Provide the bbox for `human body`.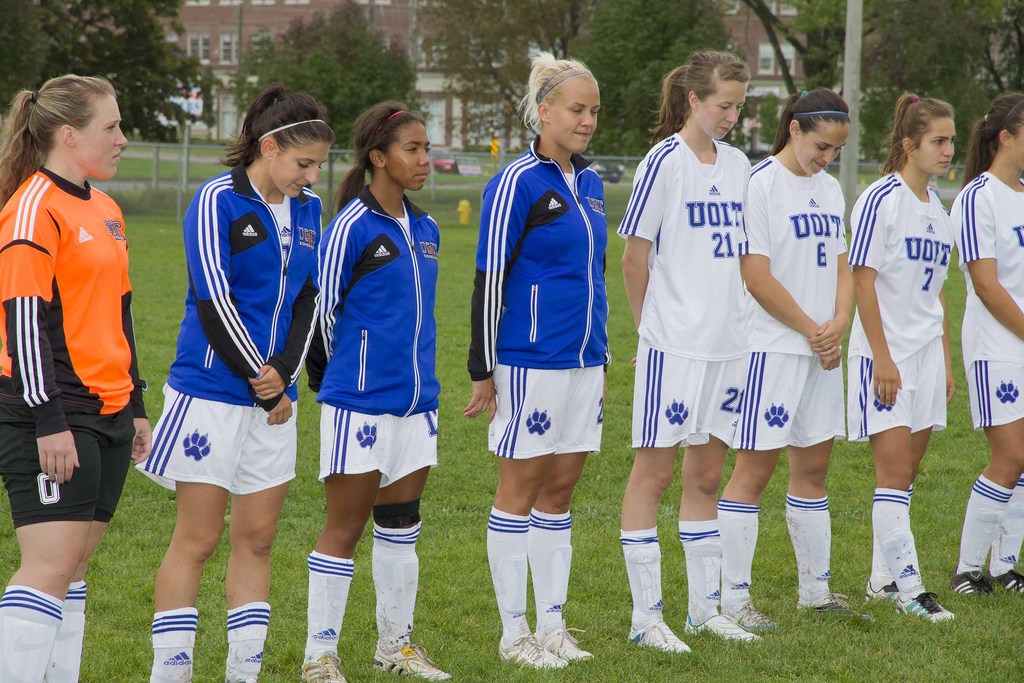
849,88,954,621.
